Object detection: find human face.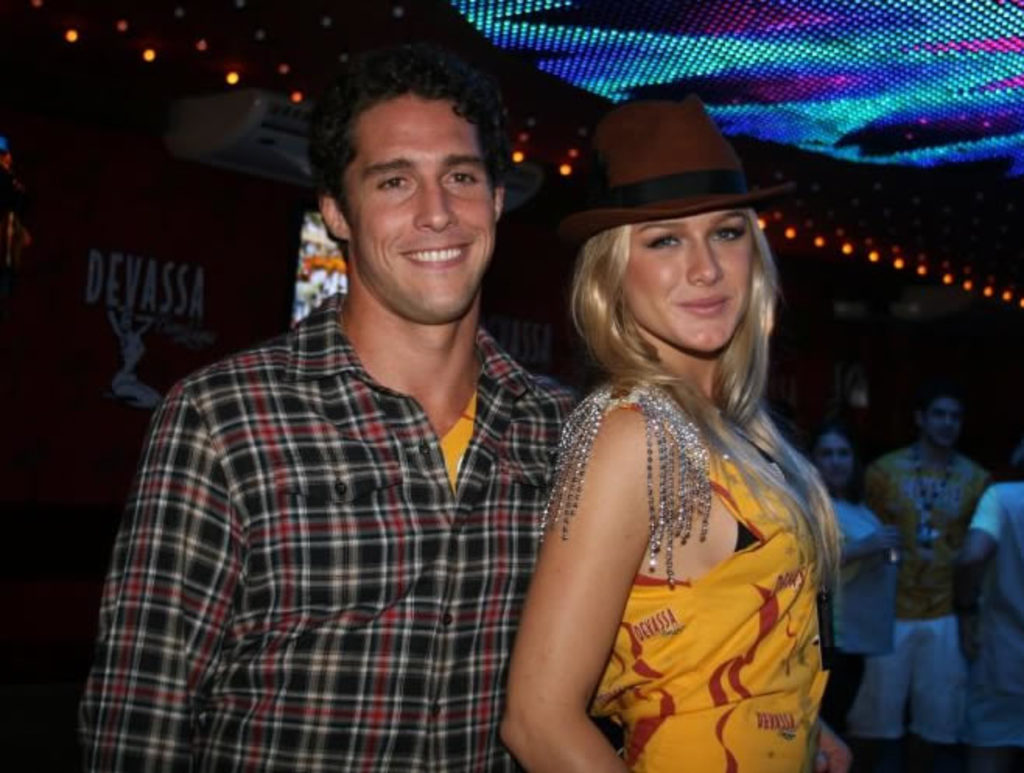
Rect(350, 92, 495, 319).
